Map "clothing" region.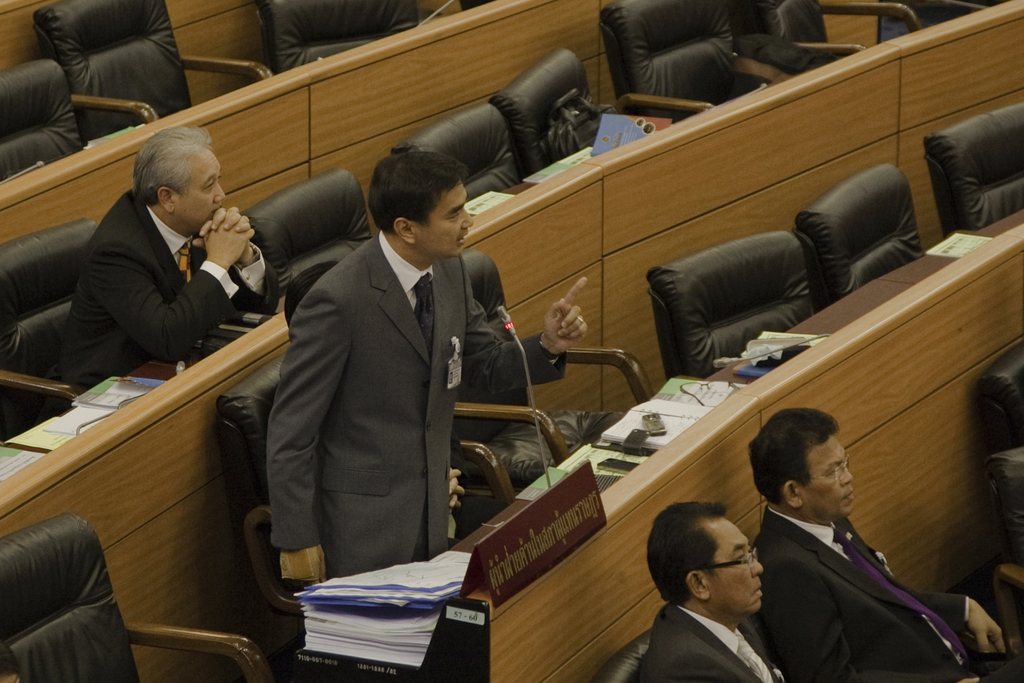
Mapped to locate(264, 231, 572, 587).
